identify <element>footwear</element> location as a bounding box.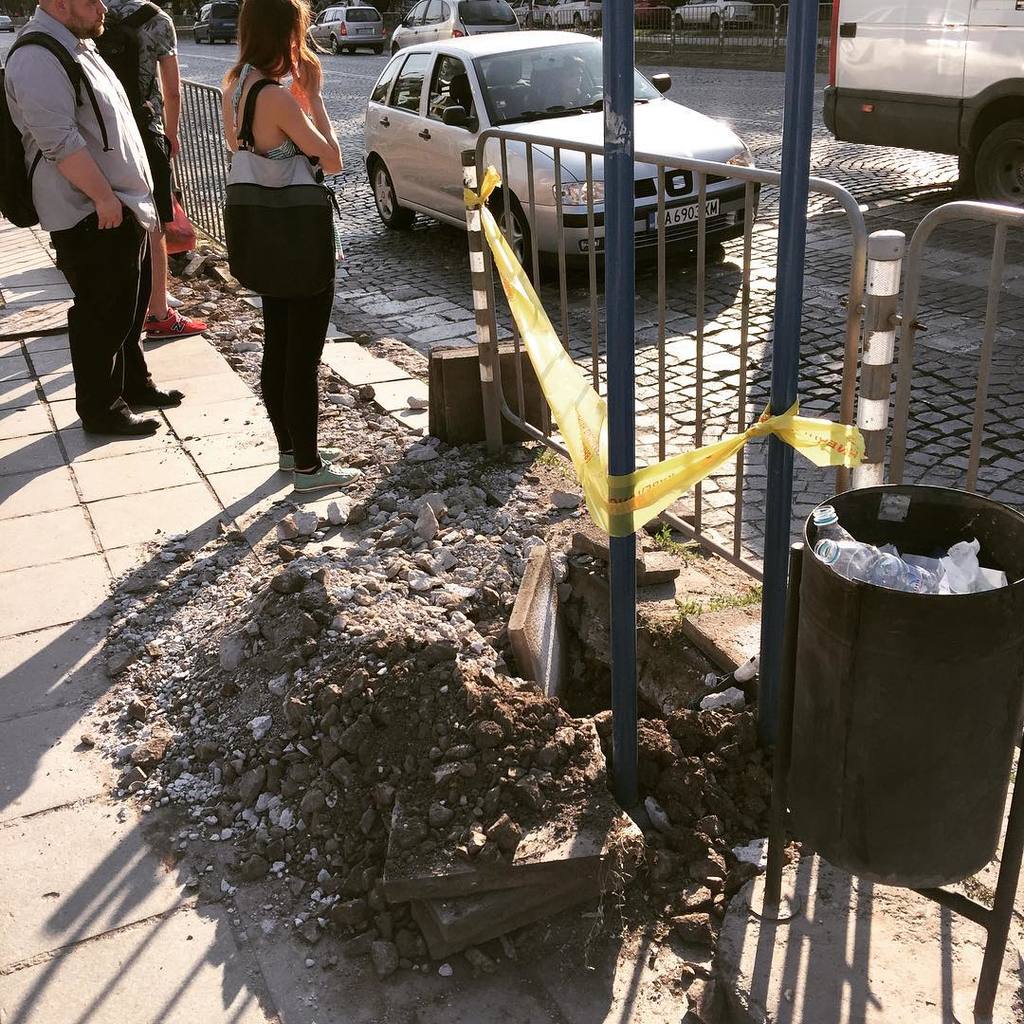
bbox=(291, 461, 363, 491).
